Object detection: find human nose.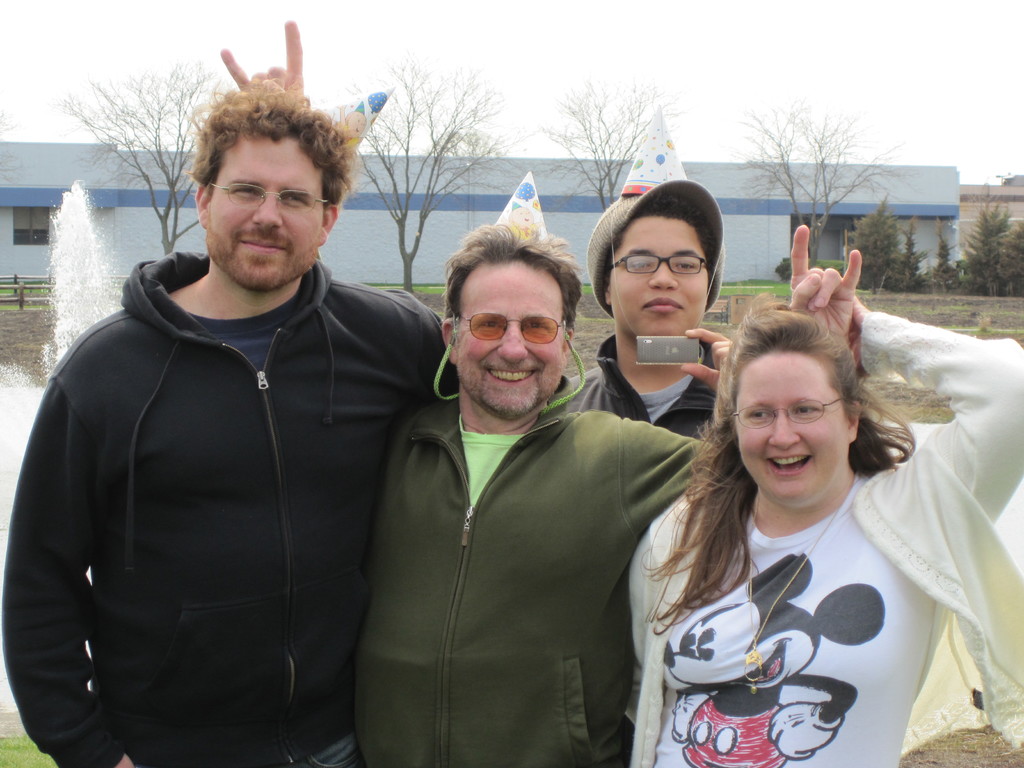
[x1=250, y1=186, x2=283, y2=226].
